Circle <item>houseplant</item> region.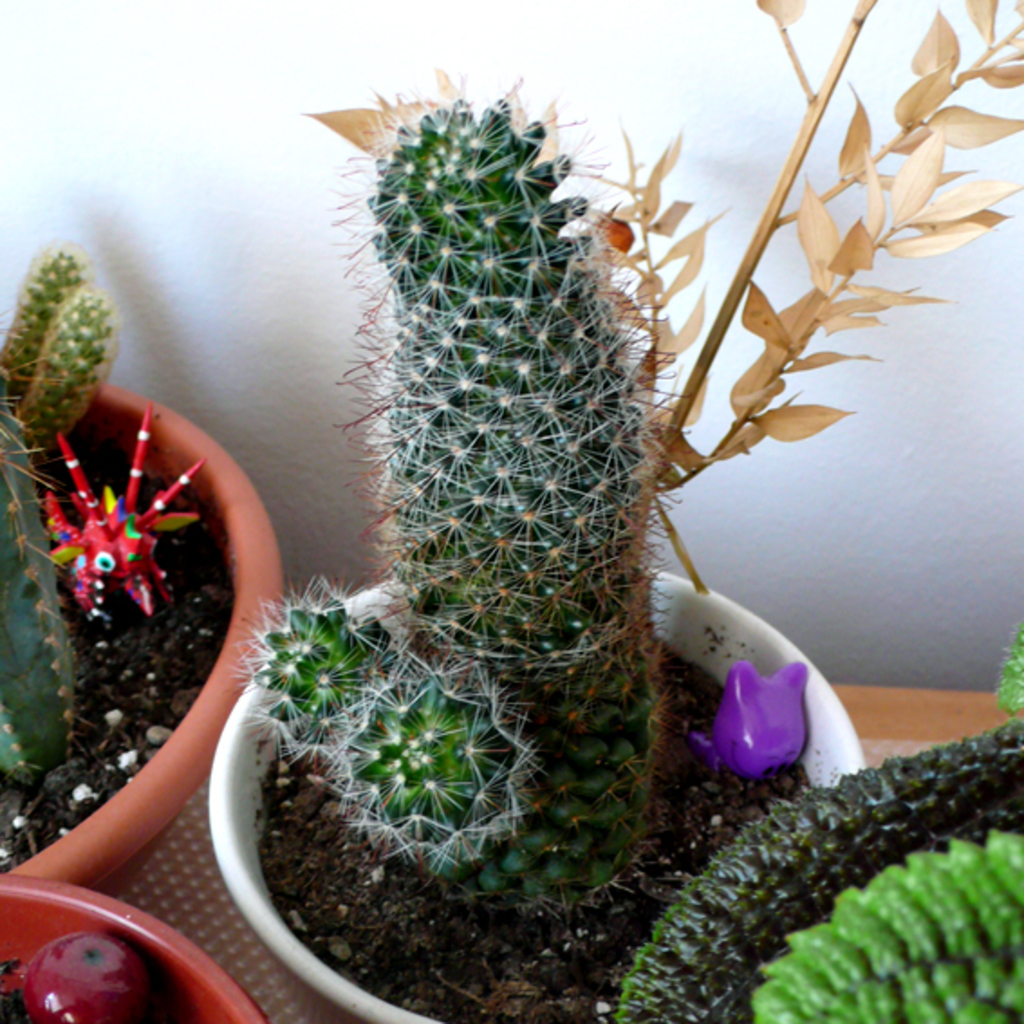
Region: detection(616, 630, 1022, 1020).
